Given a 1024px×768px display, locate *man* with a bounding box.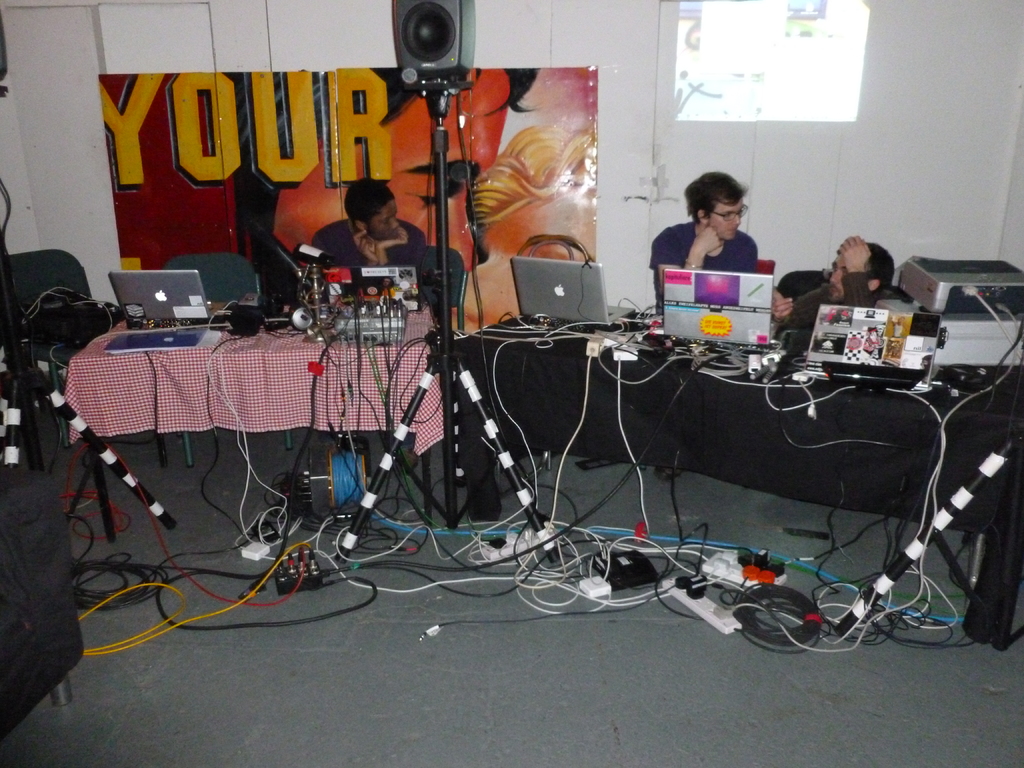
Located: [764,237,921,337].
